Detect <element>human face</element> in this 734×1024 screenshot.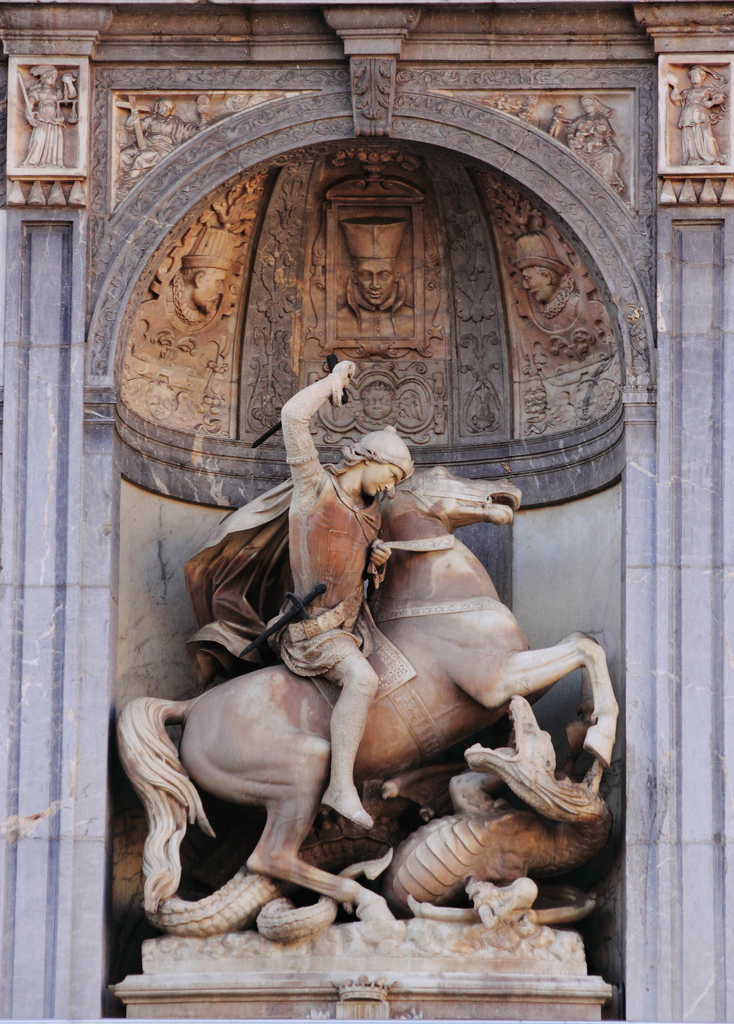
Detection: bbox=[365, 461, 405, 494].
